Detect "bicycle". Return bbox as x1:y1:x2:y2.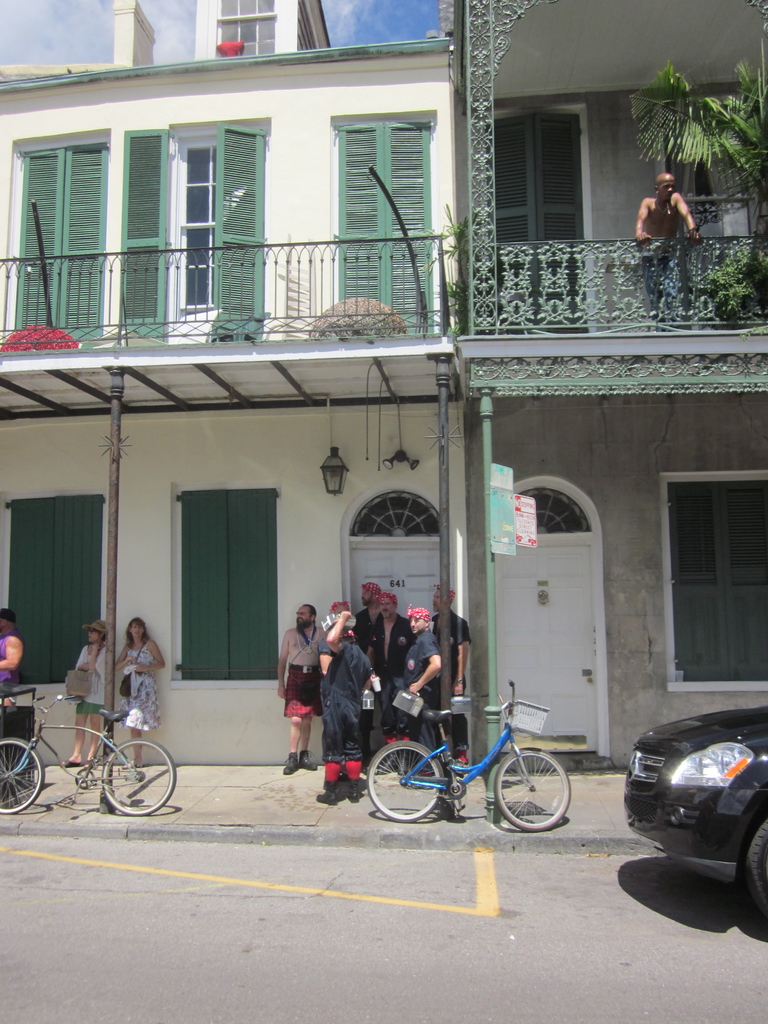
366:680:583:826.
